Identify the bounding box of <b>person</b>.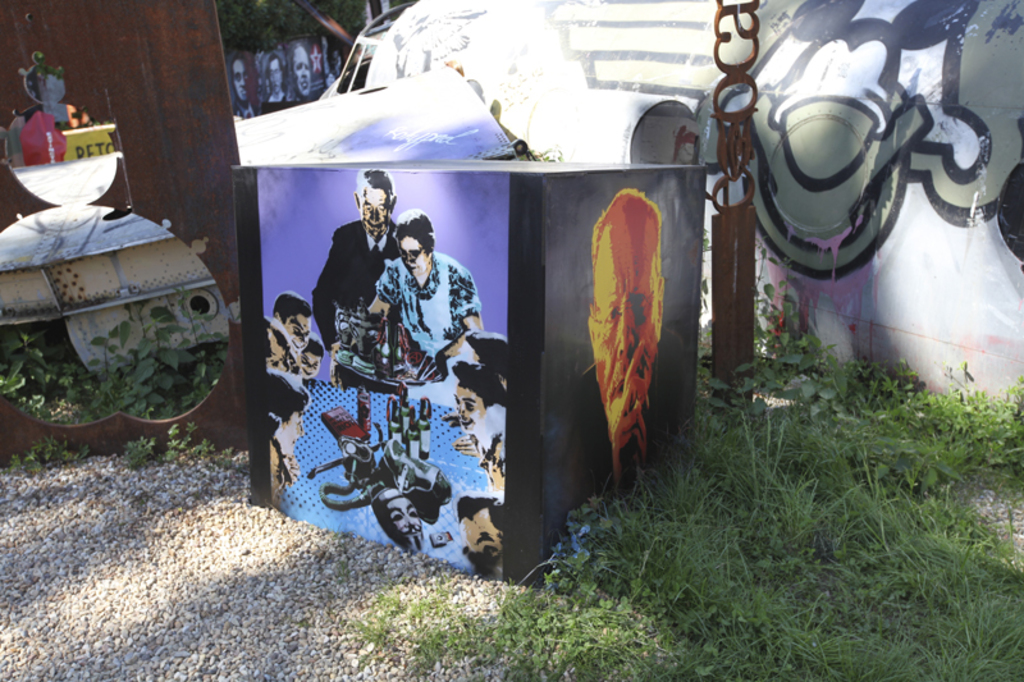
pyautogui.locateOnScreen(311, 160, 394, 375).
